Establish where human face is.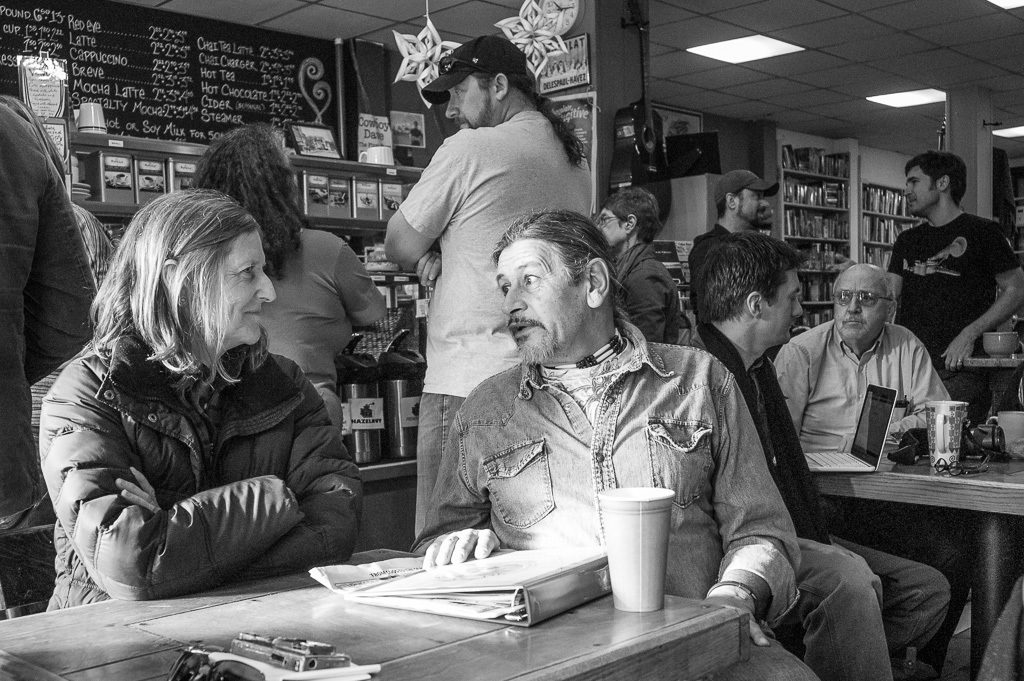
Established at region(766, 267, 803, 341).
